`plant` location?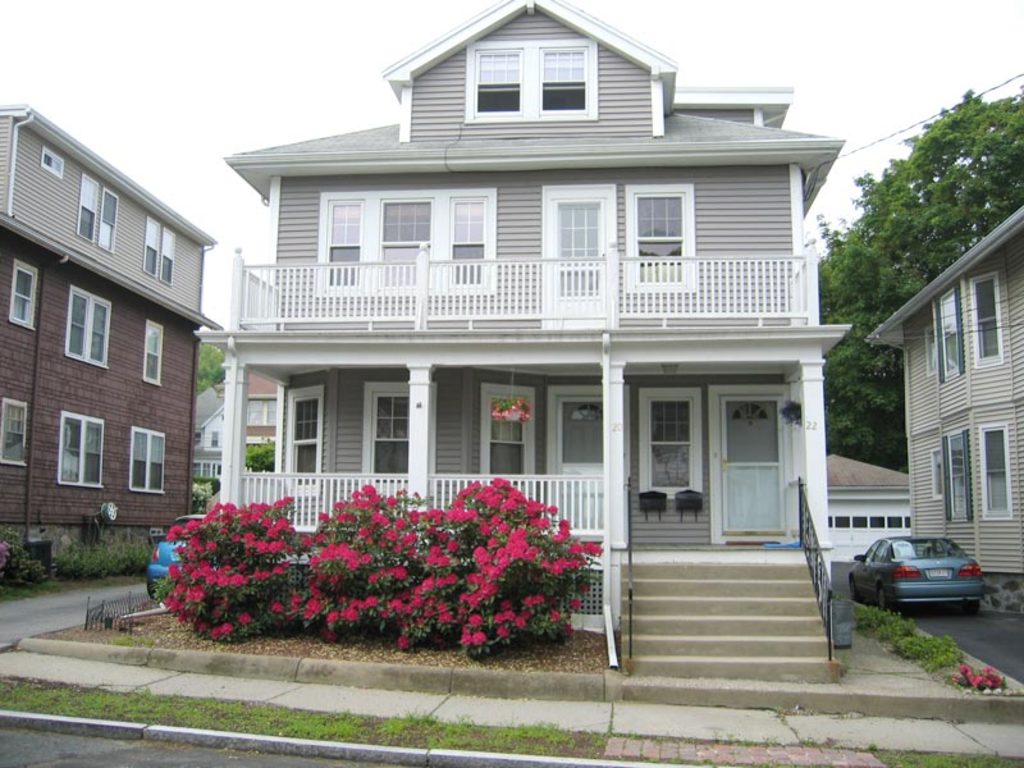
{"x1": 1, "y1": 541, "x2": 50, "y2": 581}
